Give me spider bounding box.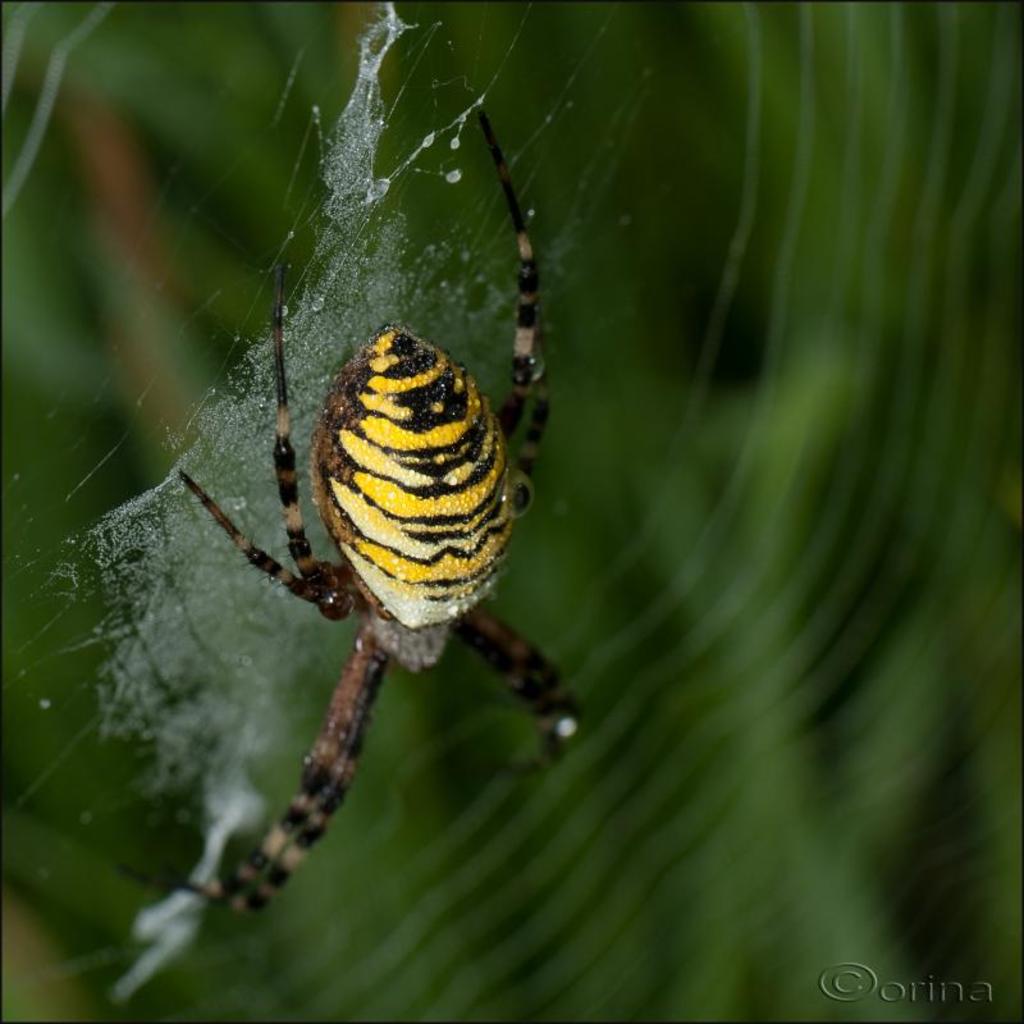
(101,109,590,922).
